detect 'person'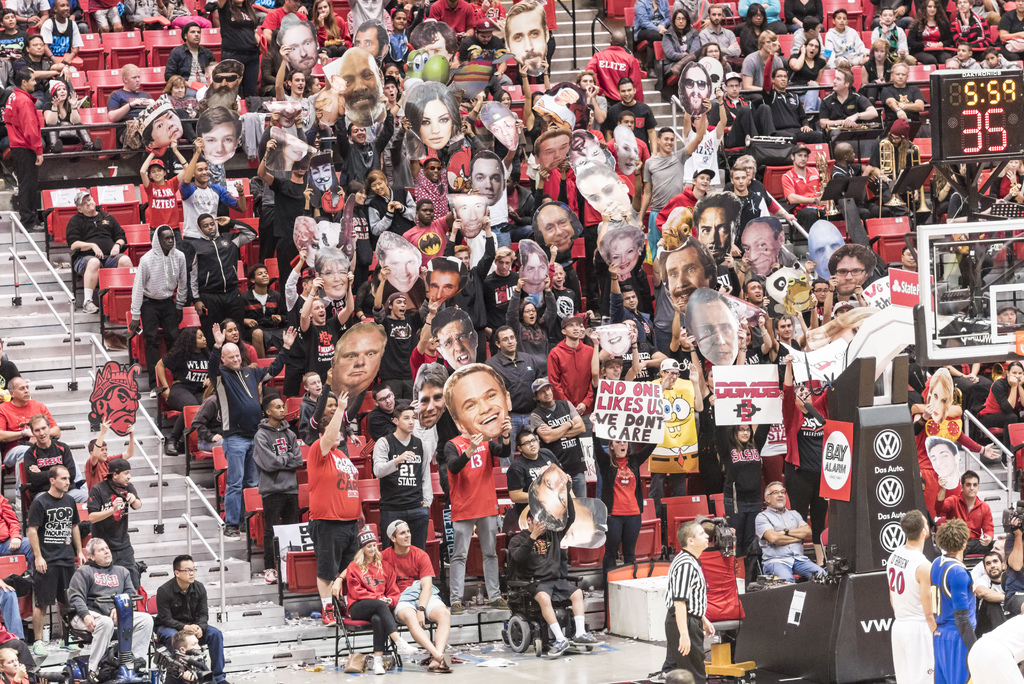
[19,416,79,518]
